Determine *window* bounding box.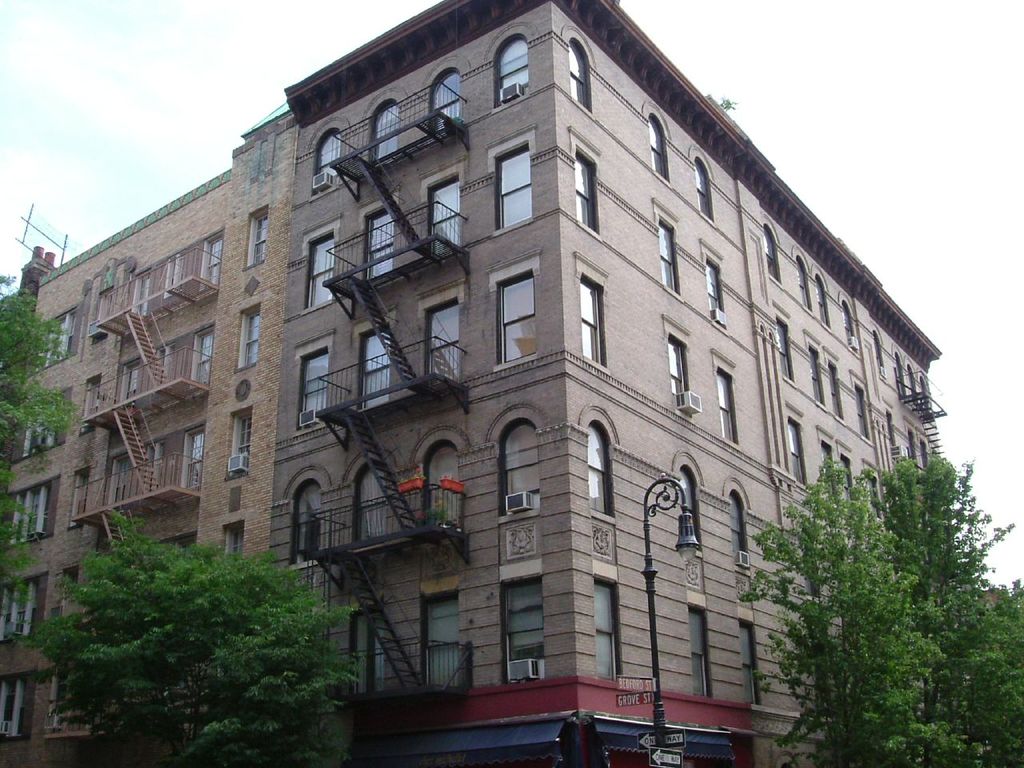
Determined: [left=0, top=480, right=50, bottom=556].
